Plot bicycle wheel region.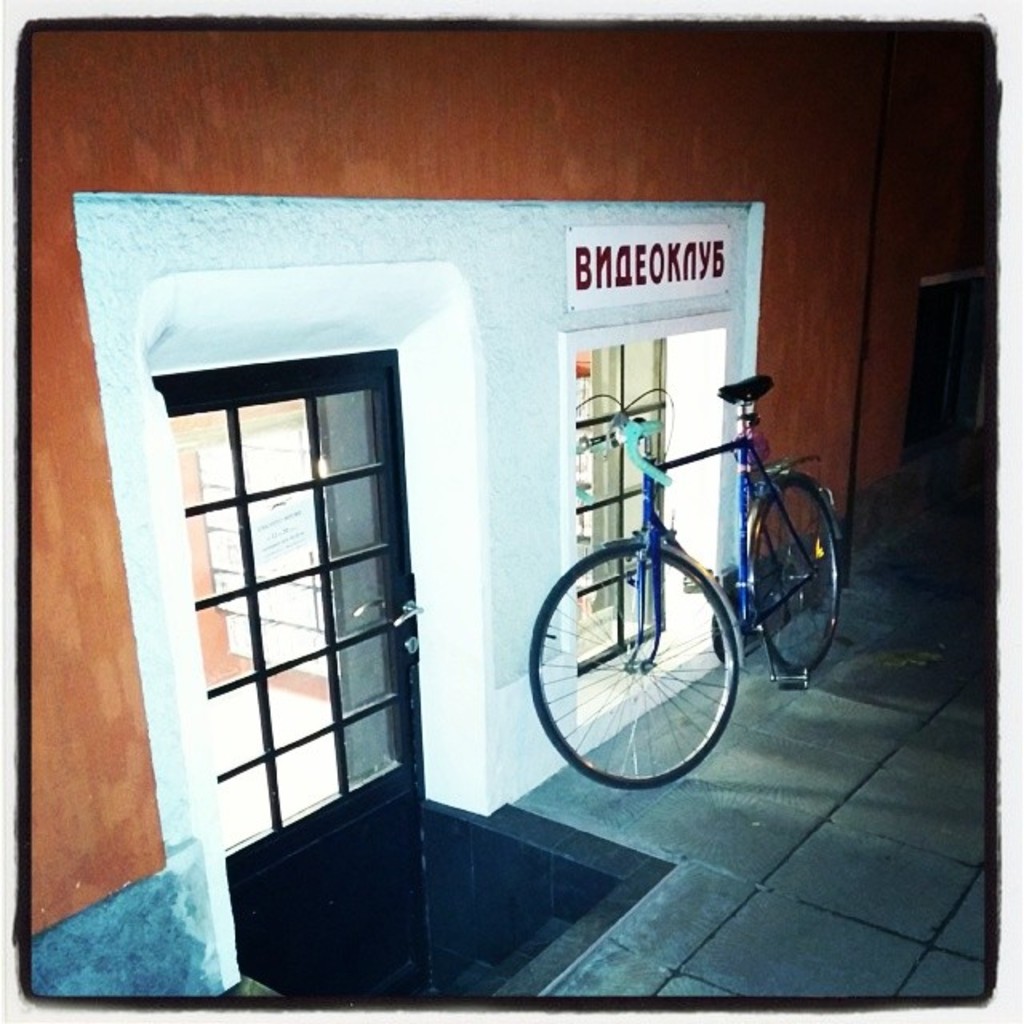
Plotted at BBox(533, 533, 762, 797).
